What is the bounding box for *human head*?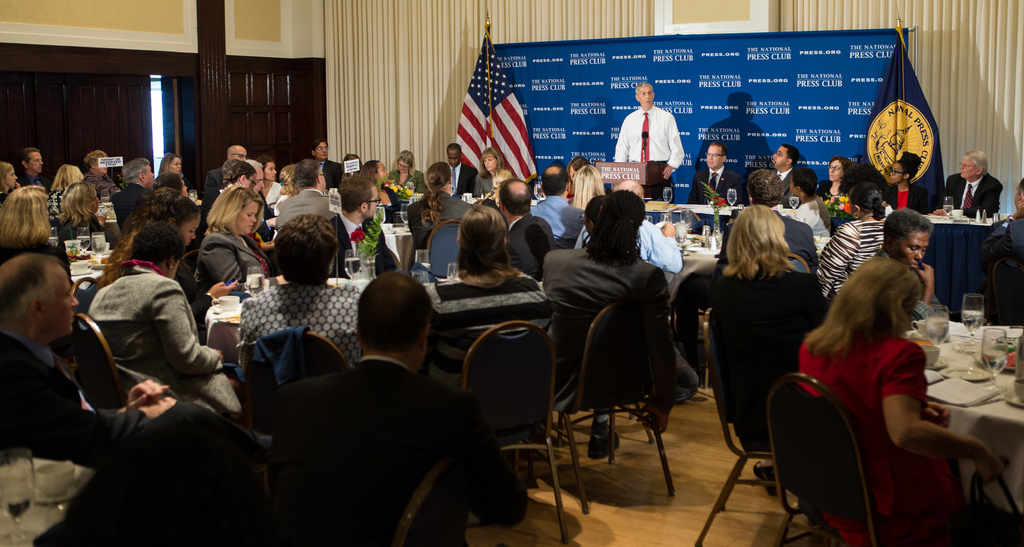
rect(828, 154, 852, 184).
